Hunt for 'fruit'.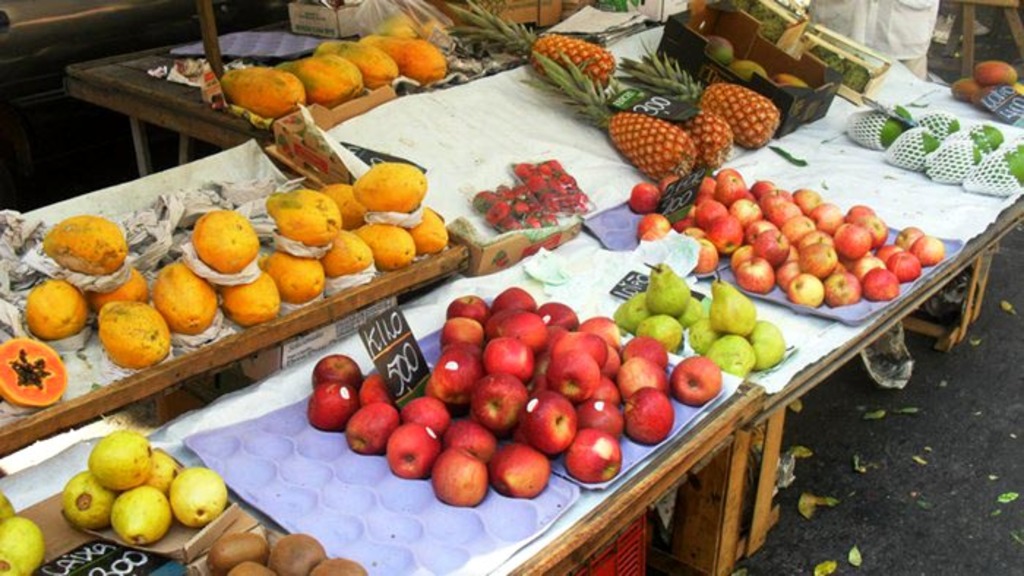
Hunted down at l=566, t=425, r=619, b=485.
